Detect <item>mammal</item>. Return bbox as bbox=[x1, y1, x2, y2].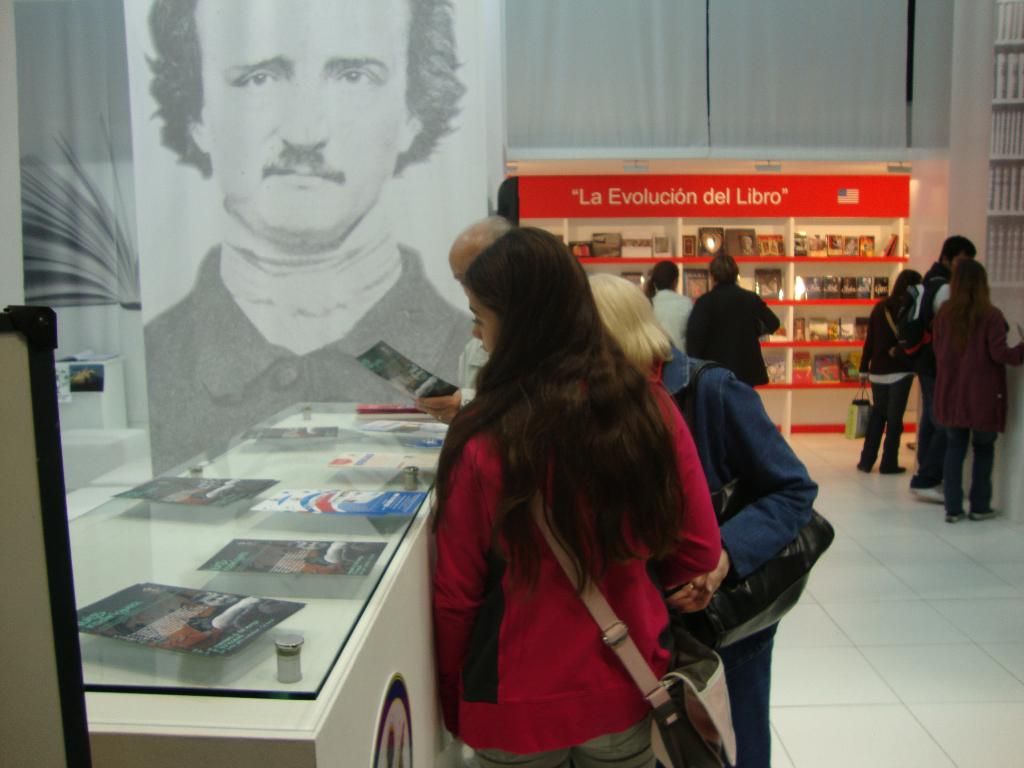
bbox=[852, 266, 922, 468].
